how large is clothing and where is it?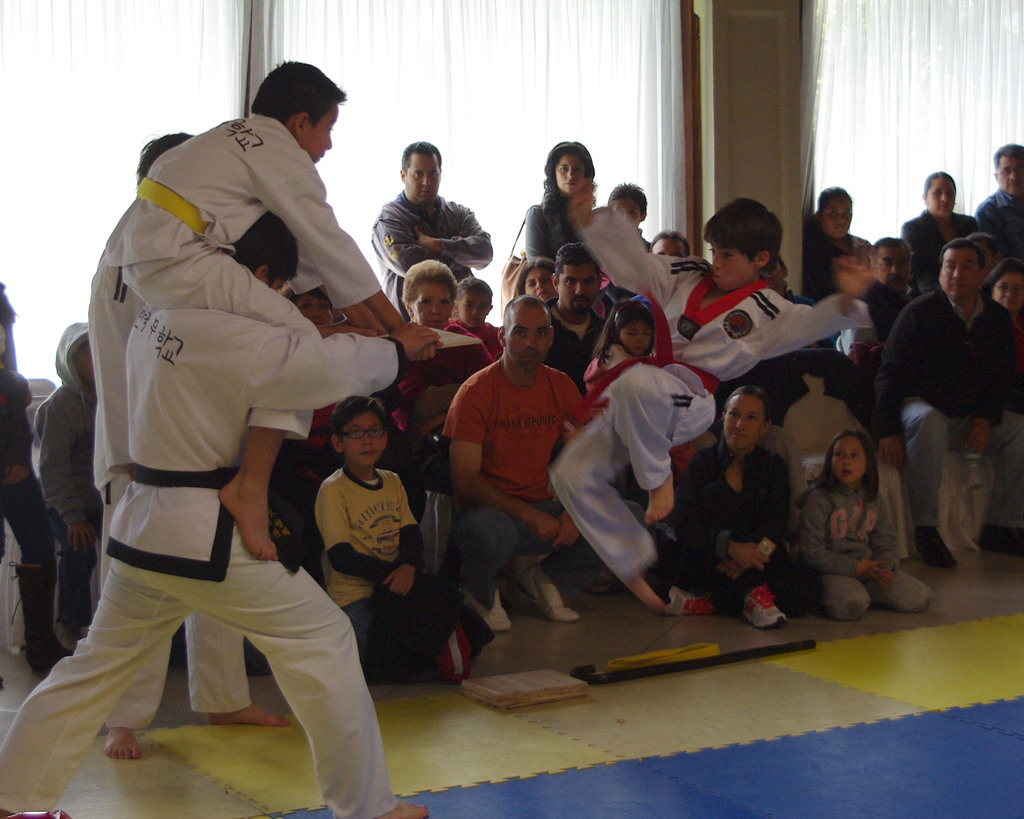
Bounding box: {"left": 318, "top": 470, "right": 419, "bottom": 648}.
